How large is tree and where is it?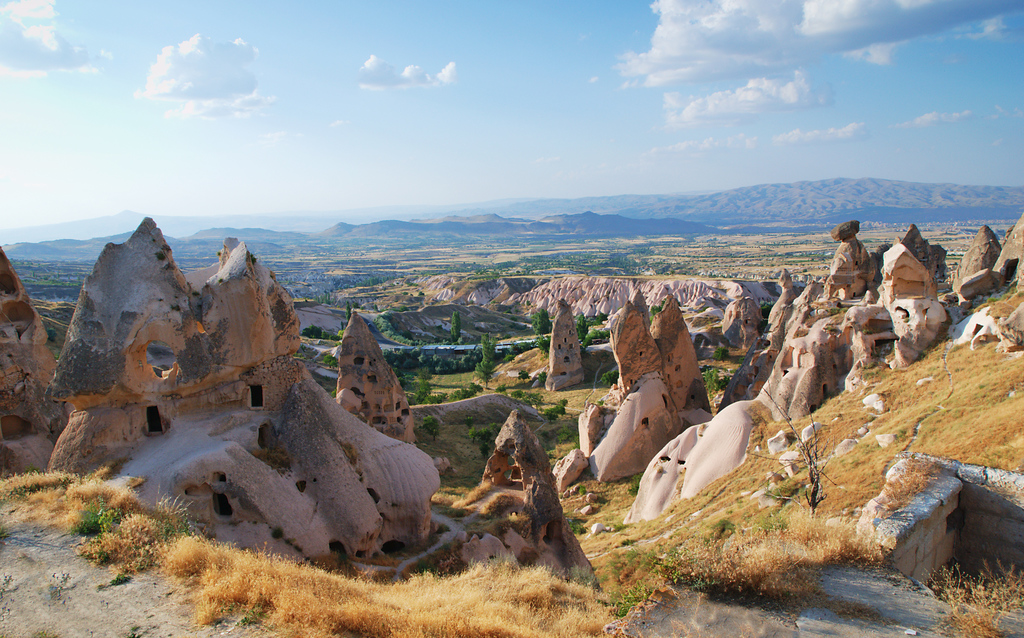
Bounding box: 410/378/440/405.
